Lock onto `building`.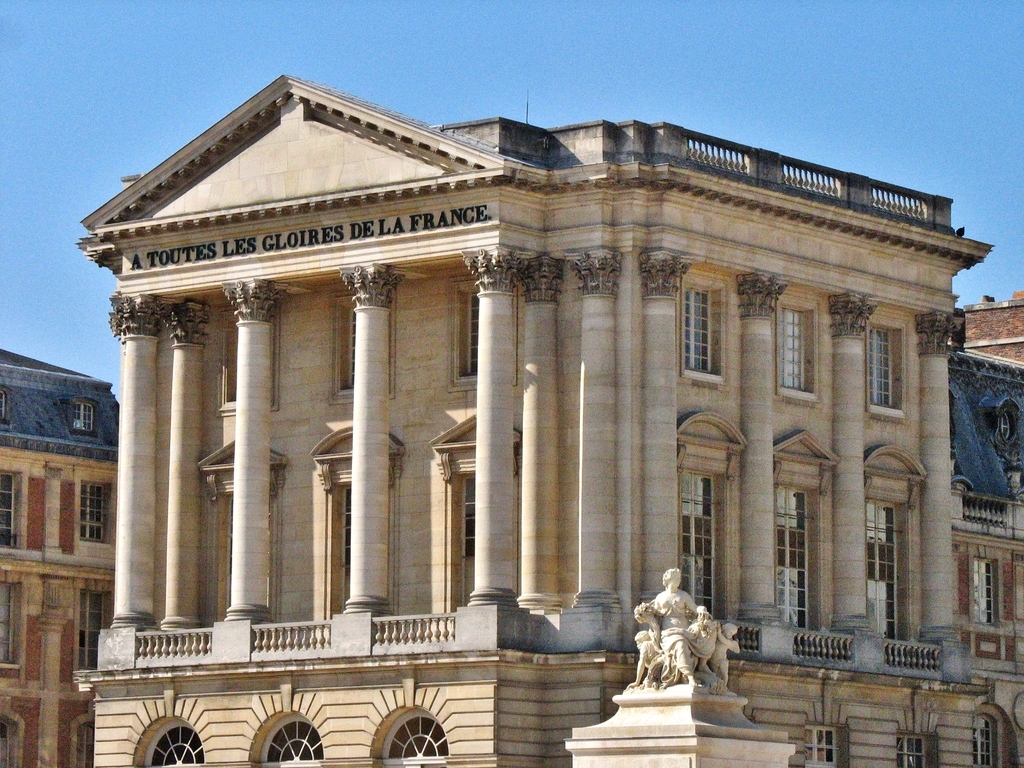
Locked: <bbox>68, 78, 1023, 767</bbox>.
